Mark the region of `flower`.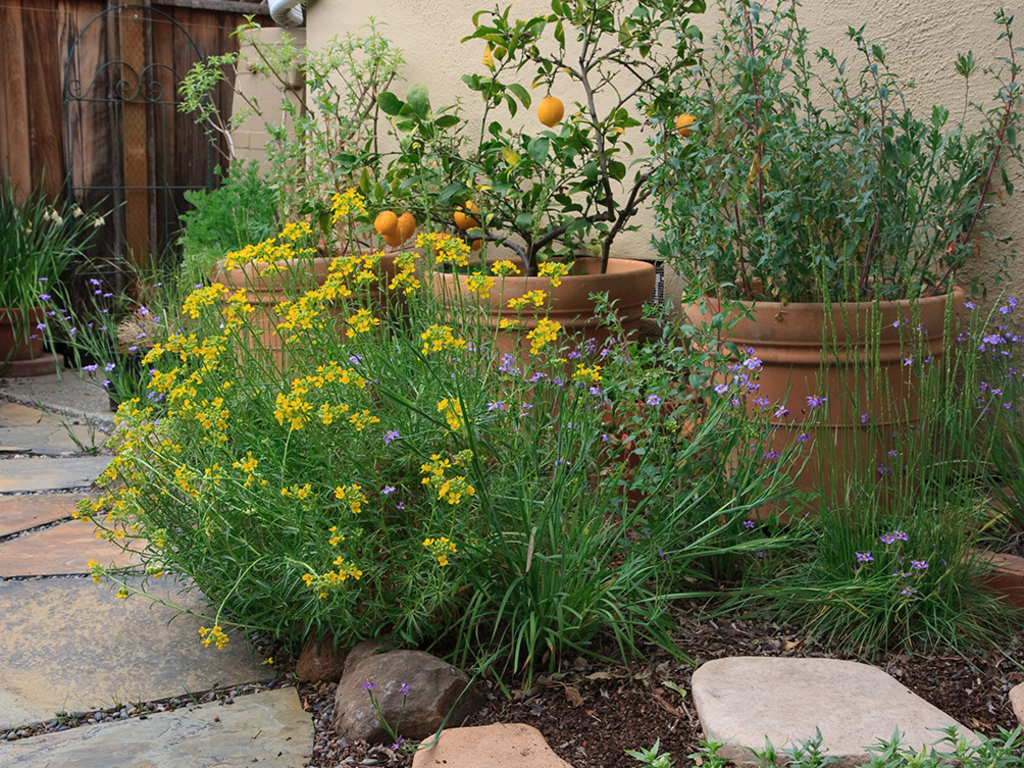
Region: (320,523,342,547).
